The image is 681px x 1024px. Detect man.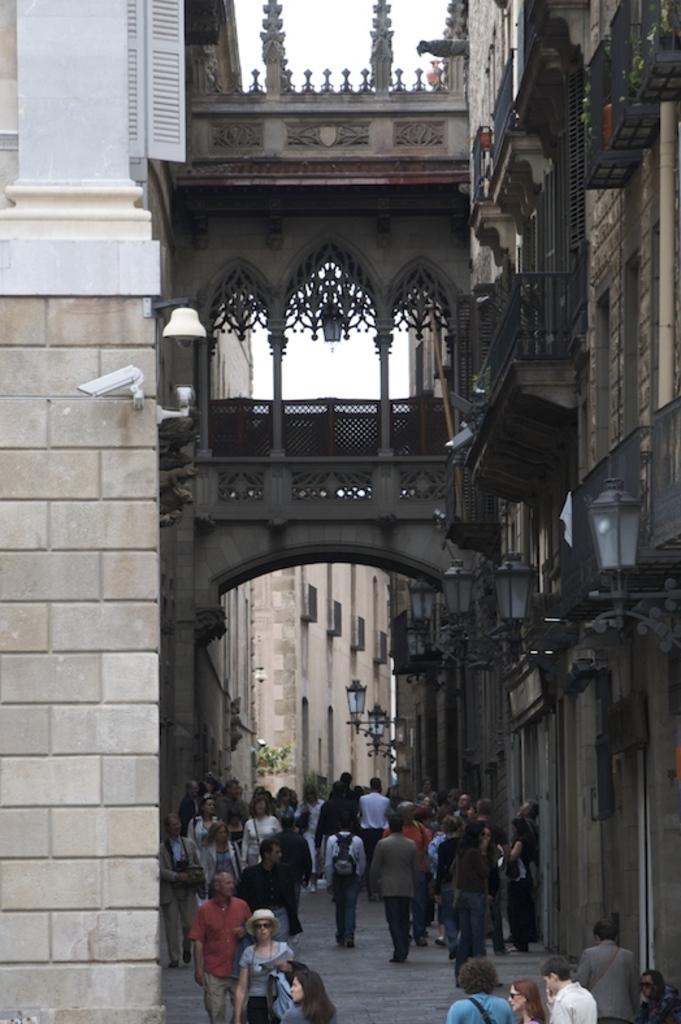
Detection: <region>328, 815, 369, 950</region>.
